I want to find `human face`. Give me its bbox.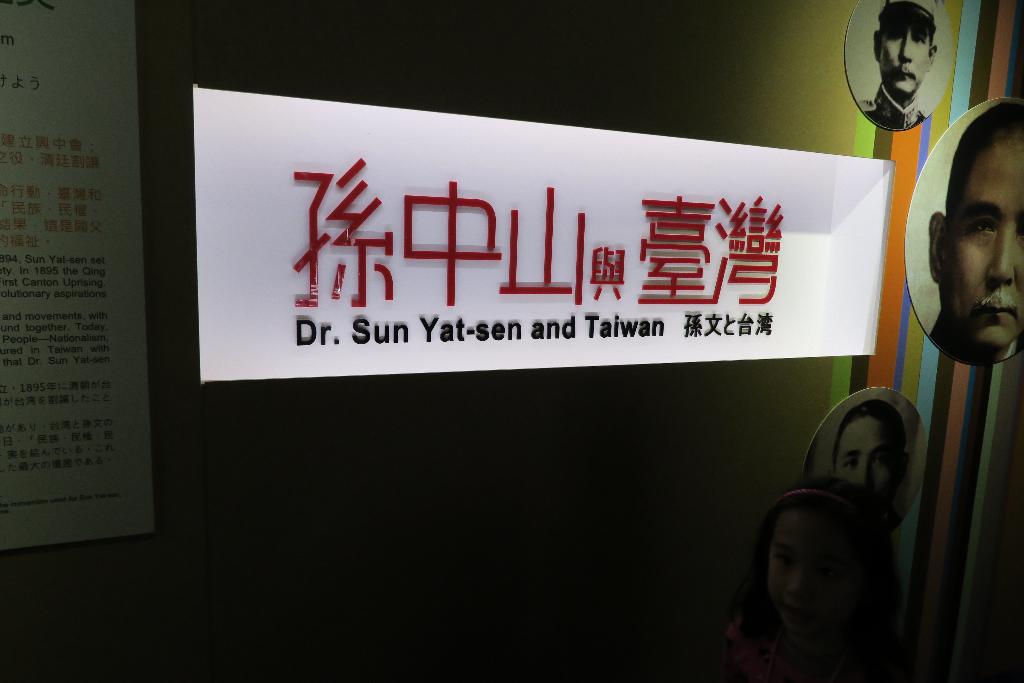
rect(881, 10, 927, 92).
